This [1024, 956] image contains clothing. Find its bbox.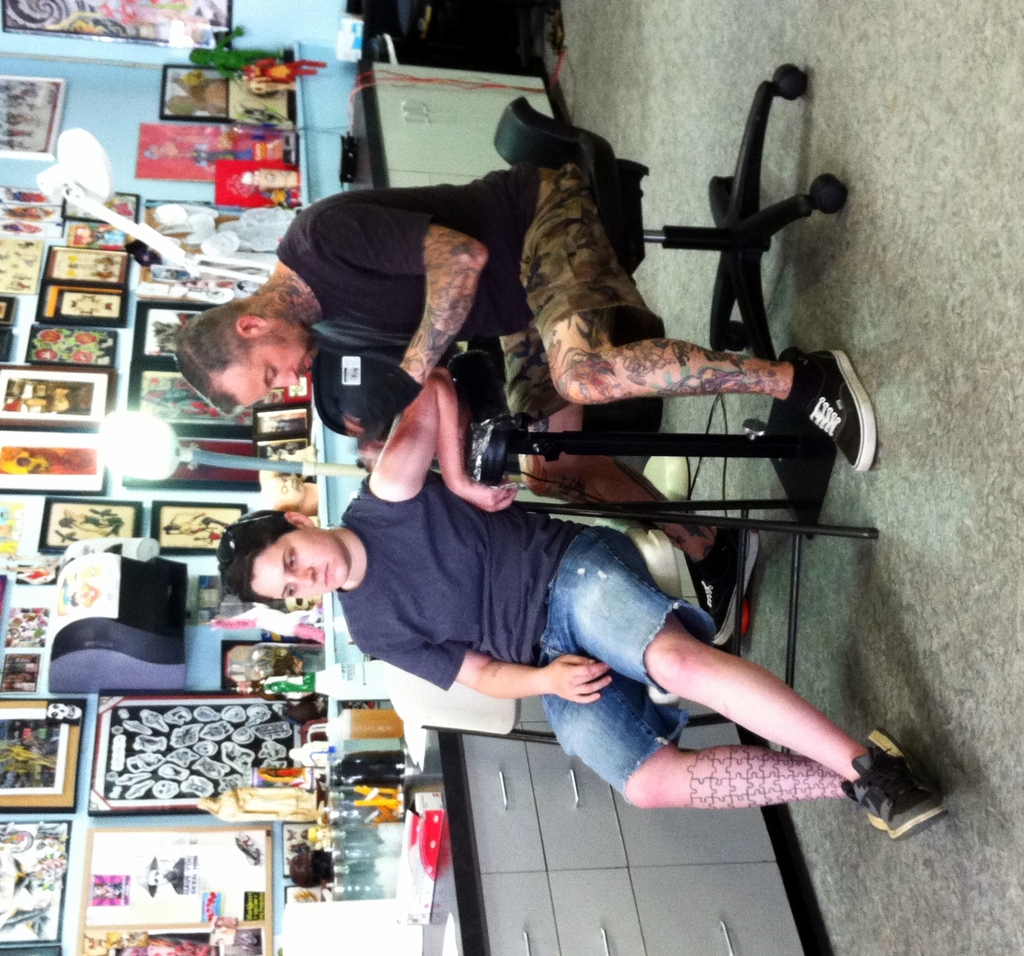
BBox(275, 164, 657, 468).
